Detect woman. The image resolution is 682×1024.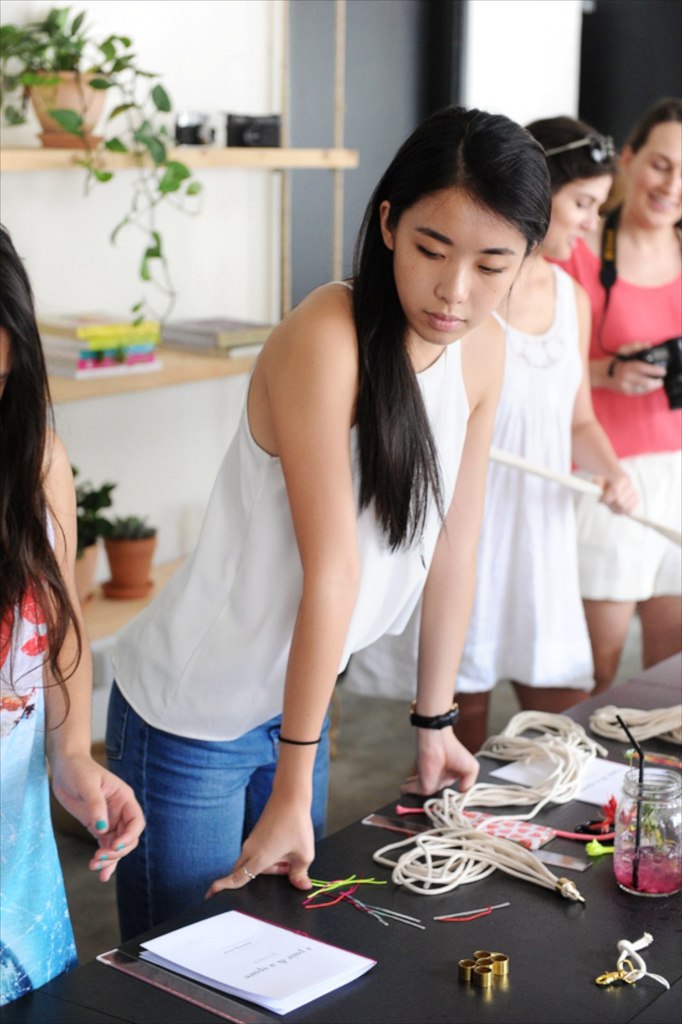
[544, 97, 681, 698].
